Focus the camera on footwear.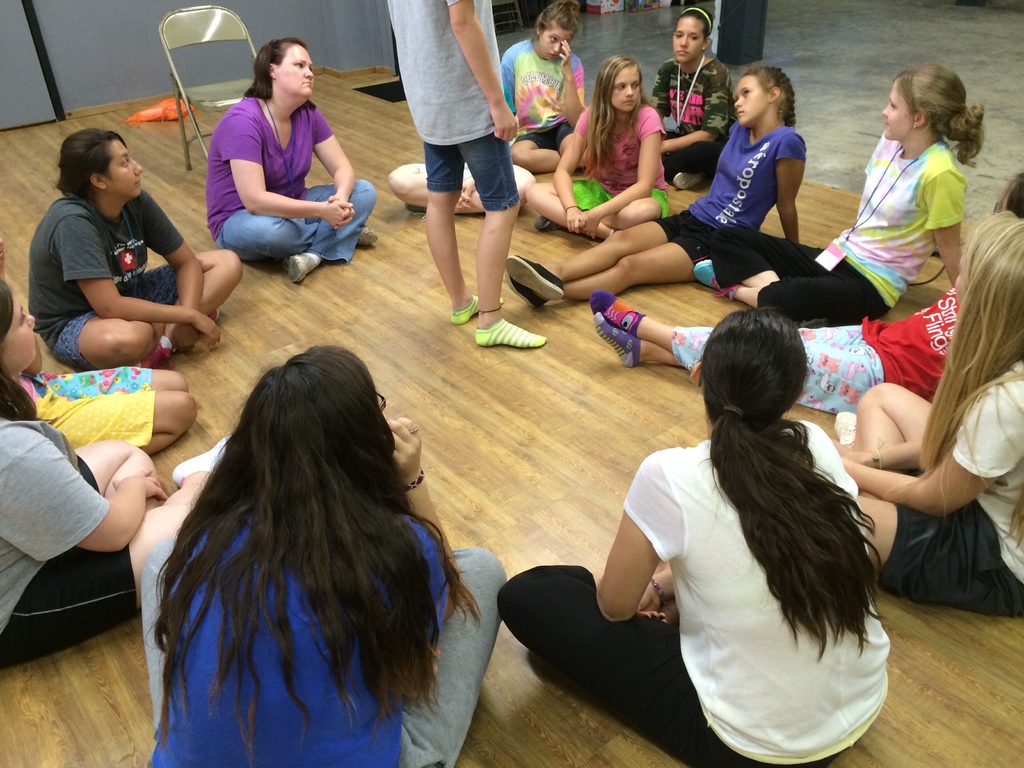
Focus region: l=832, t=410, r=856, b=445.
